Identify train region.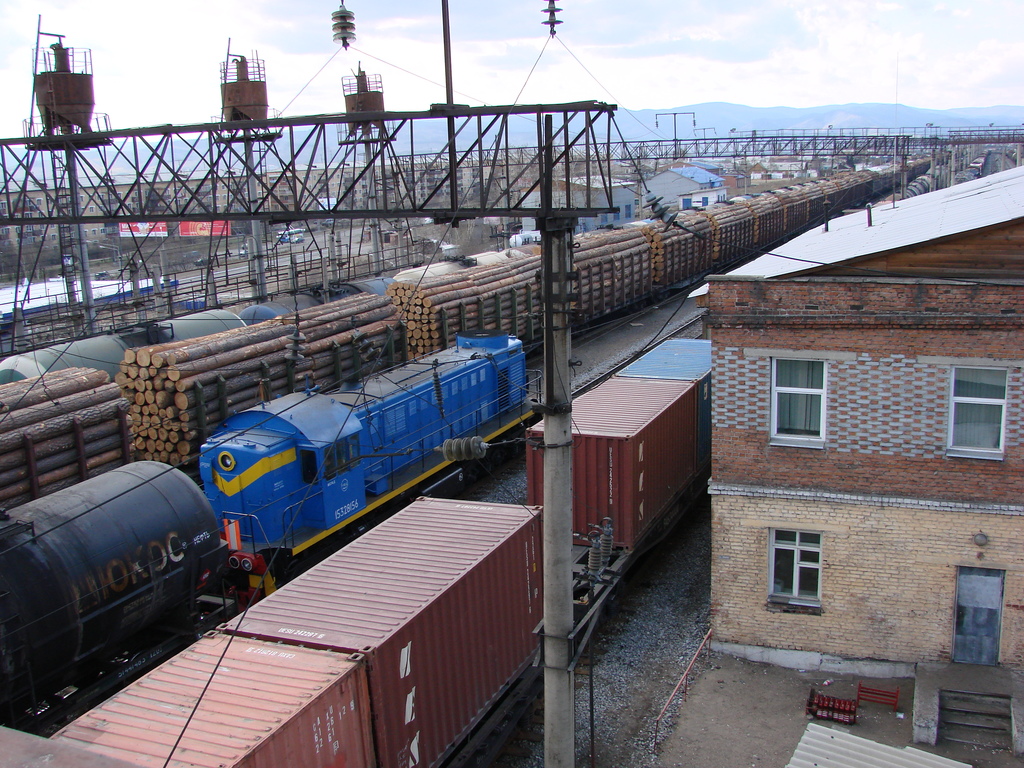
Region: 18,342,719,767.
